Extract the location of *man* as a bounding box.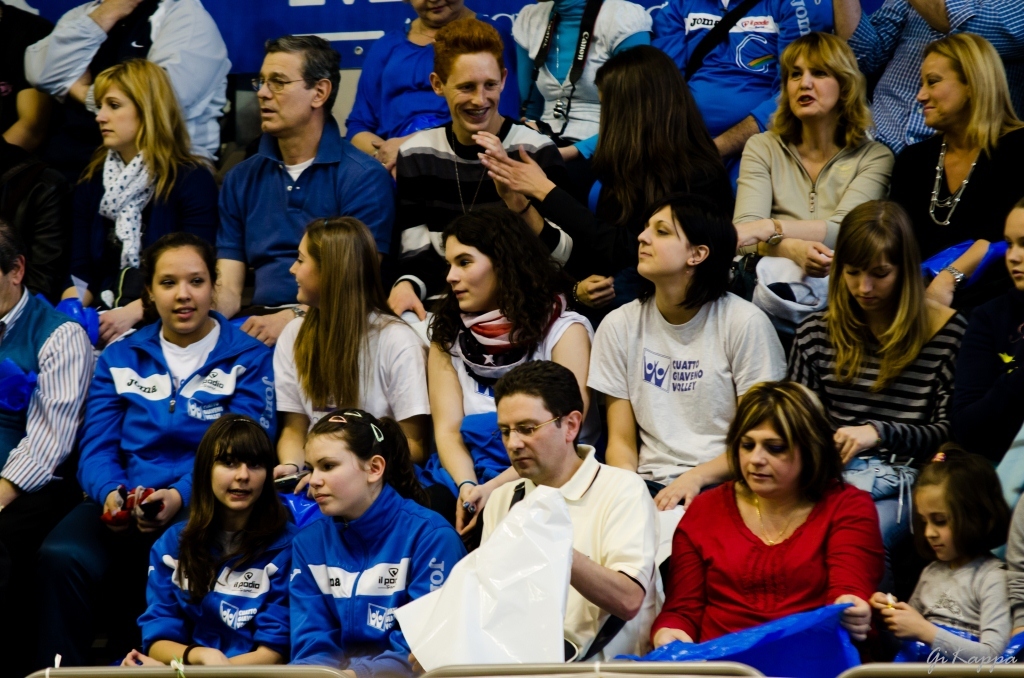
[x1=832, y1=0, x2=1023, y2=160].
